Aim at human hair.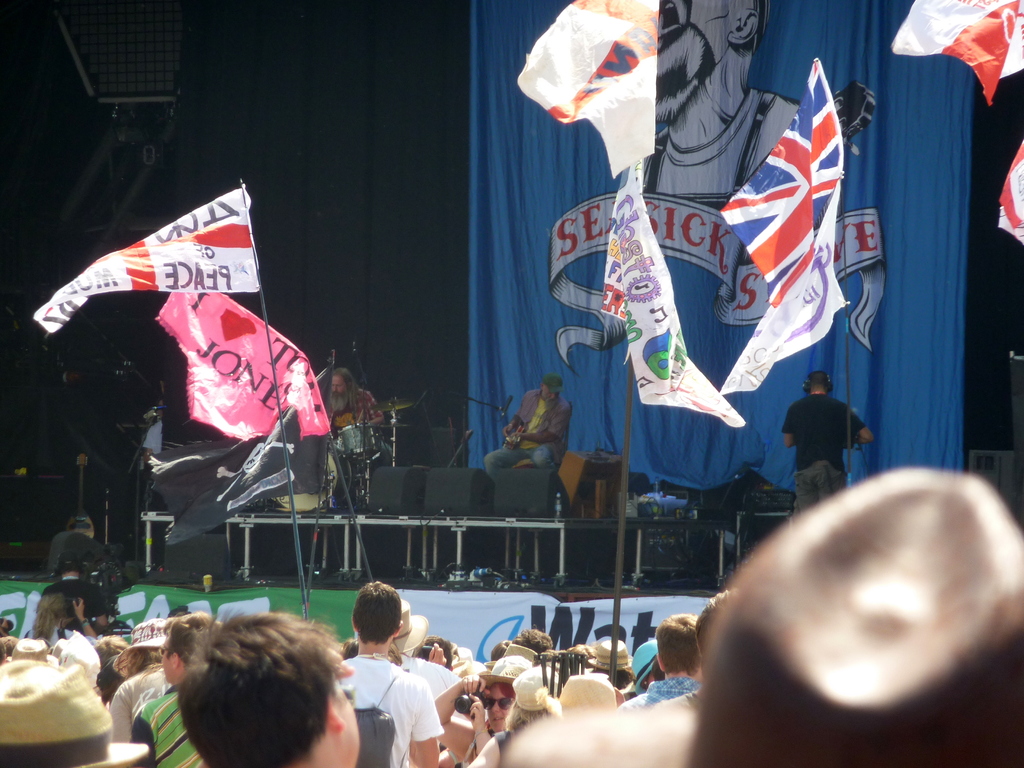
Aimed at [left=558, top=648, right=595, bottom=664].
